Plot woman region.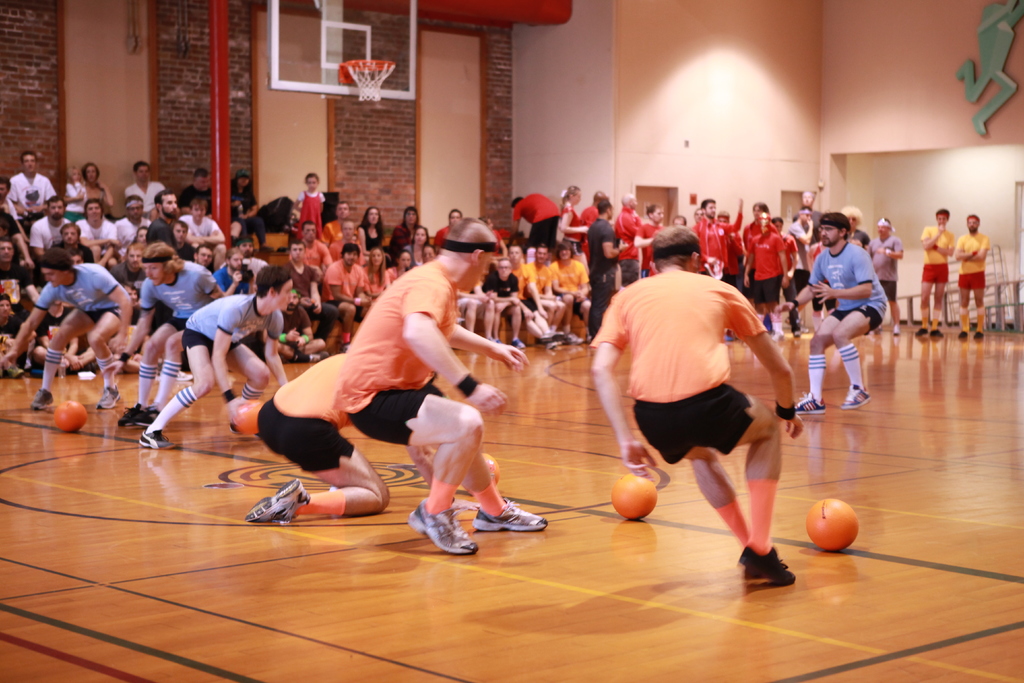
Plotted at detection(404, 229, 435, 261).
